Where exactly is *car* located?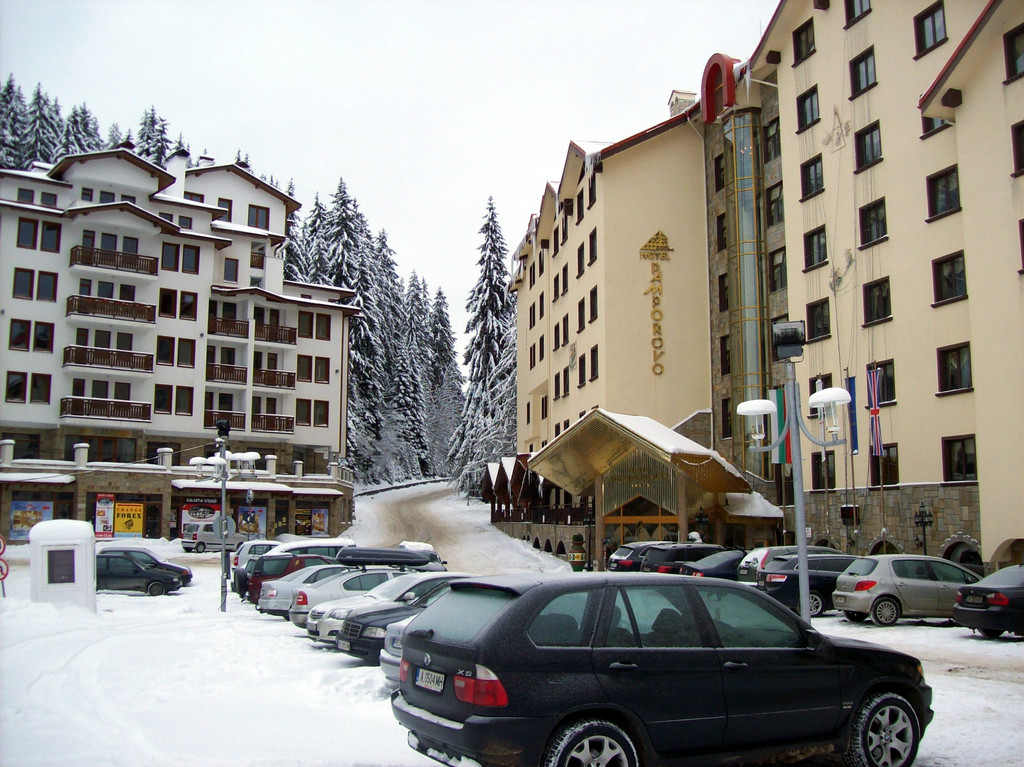
Its bounding box is [left=92, top=546, right=187, bottom=596].
